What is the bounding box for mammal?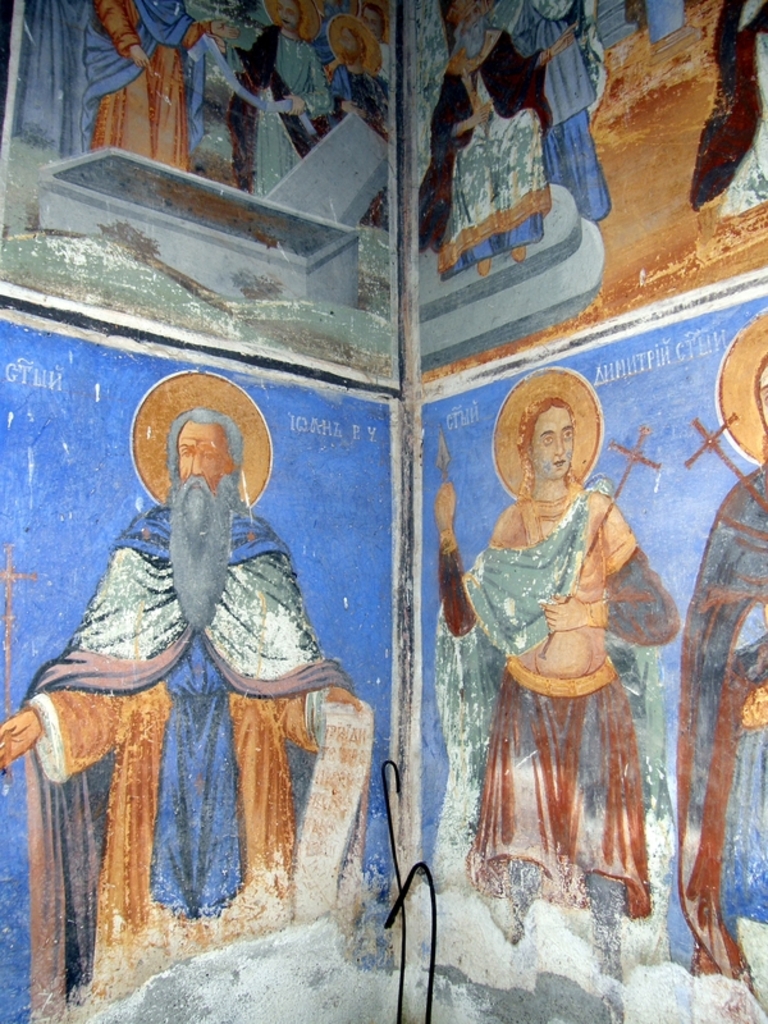
{"x1": 681, "y1": 312, "x2": 767, "y2": 975}.
